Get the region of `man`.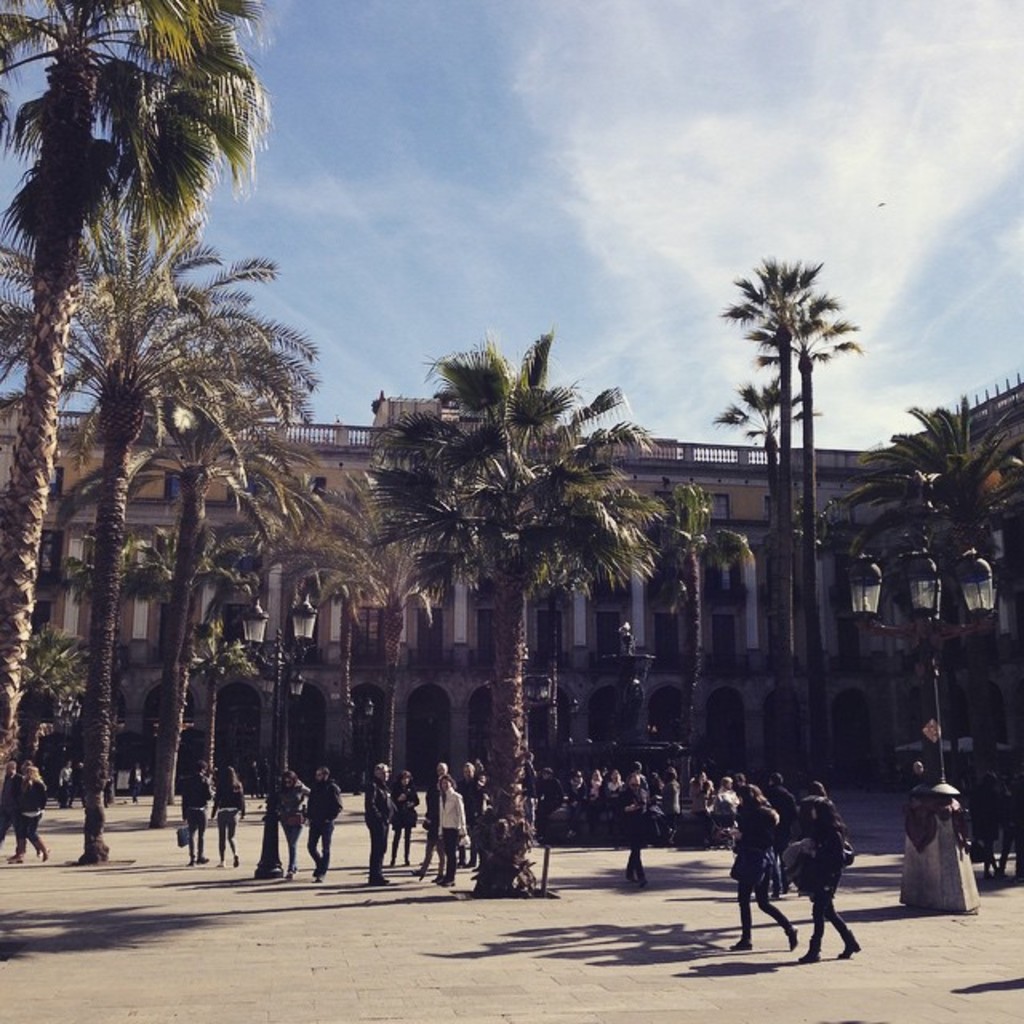
(left=410, top=762, right=454, bottom=875).
